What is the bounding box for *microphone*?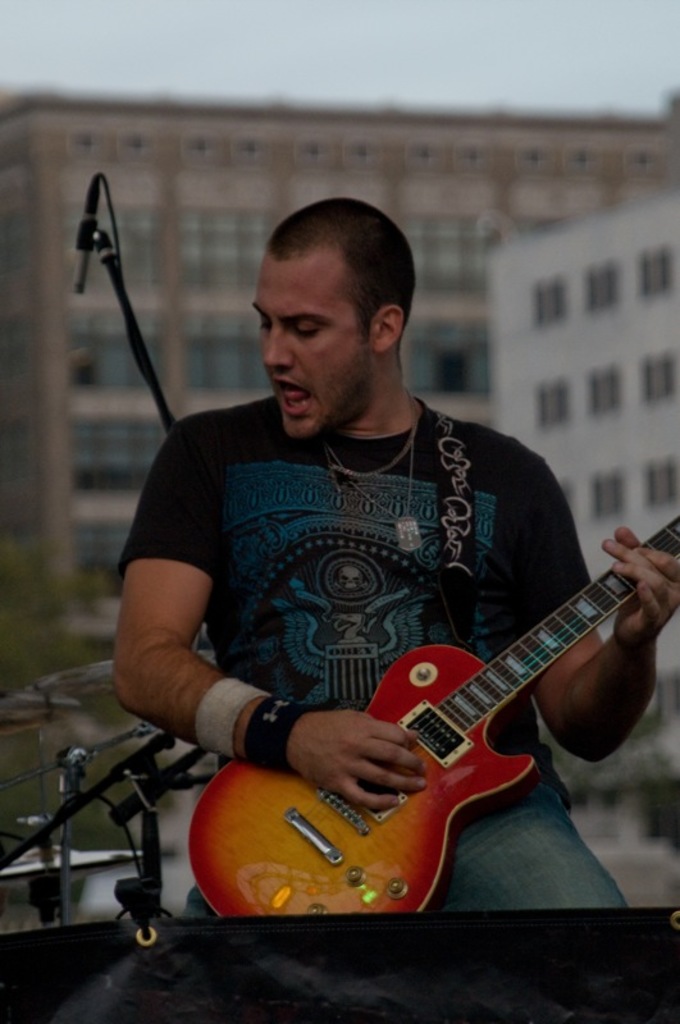
box(76, 173, 119, 293).
